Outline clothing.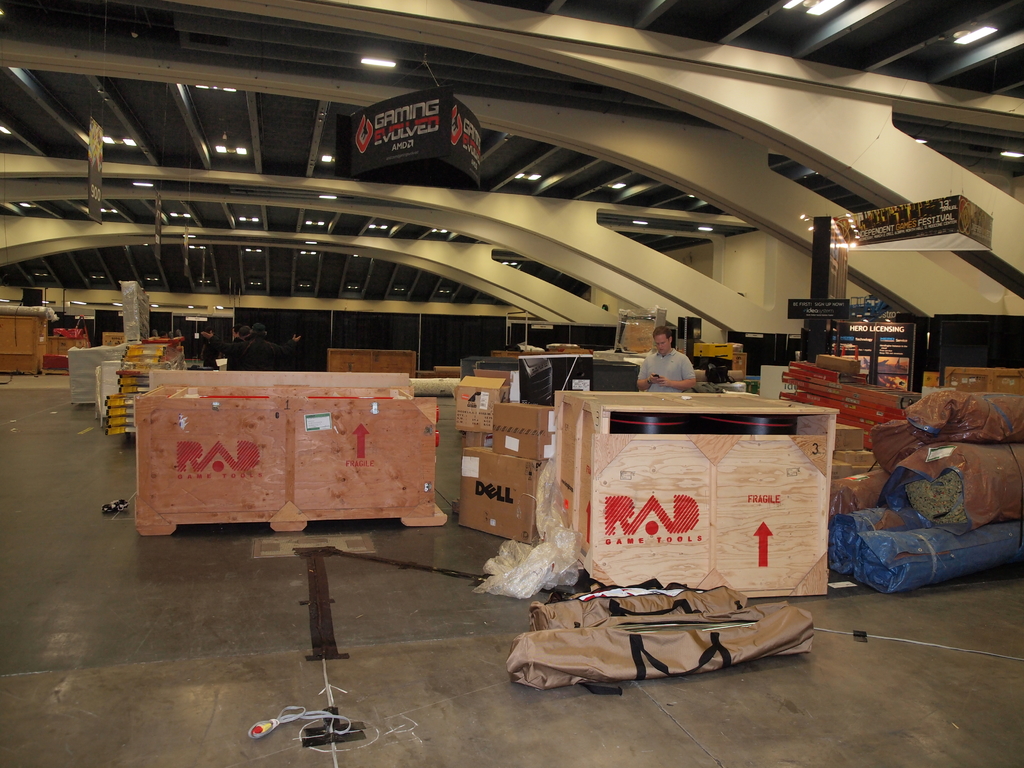
Outline: 287, 338, 317, 371.
